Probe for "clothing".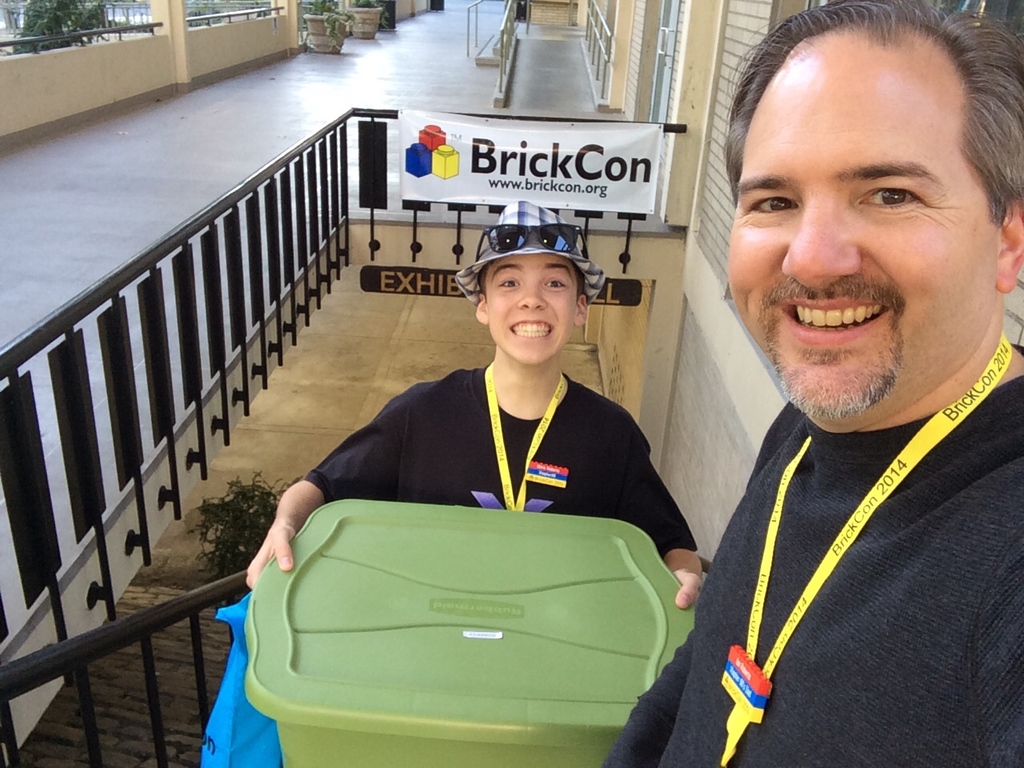
Probe result: 592/341/1023/767.
